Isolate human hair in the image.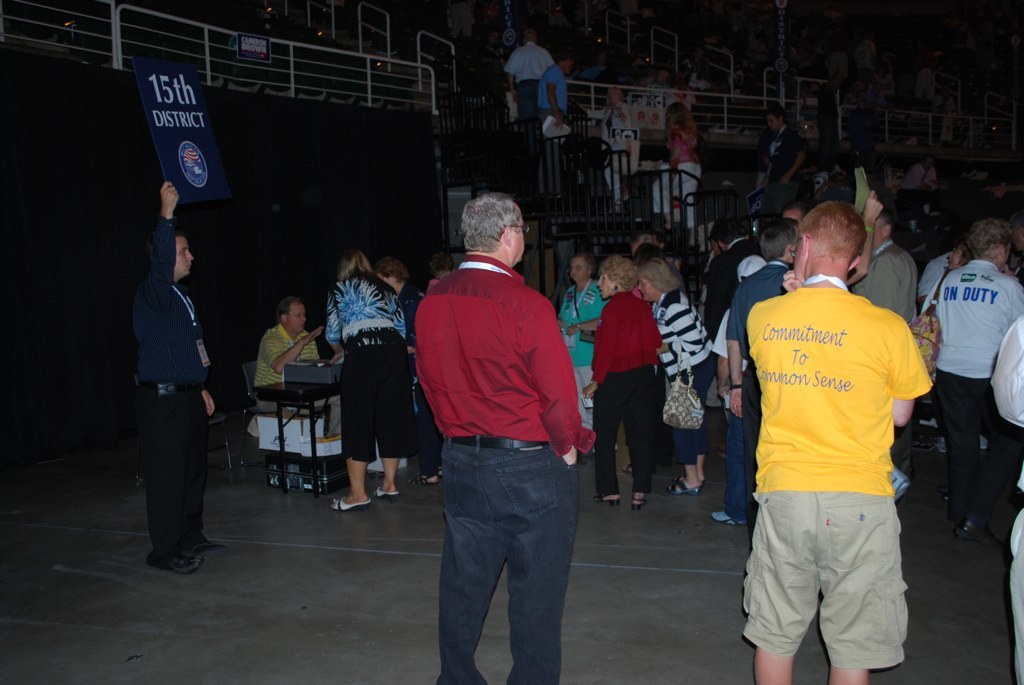
Isolated region: bbox(875, 210, 893, 232).
